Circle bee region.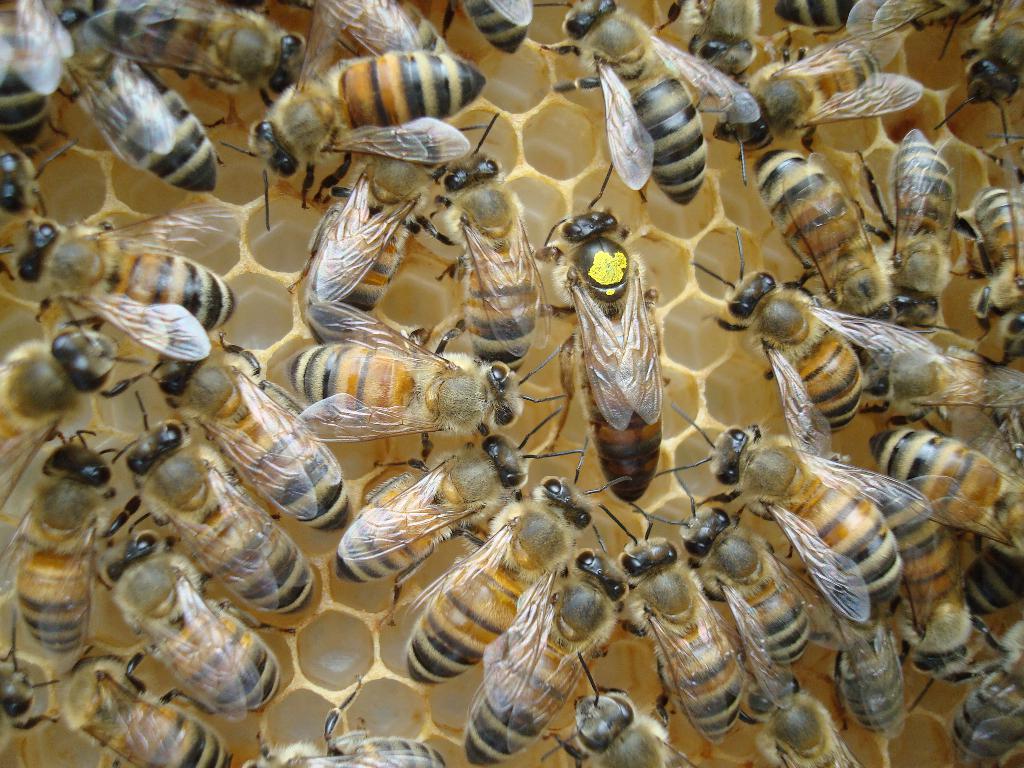
Region: 0 195 257 355.
